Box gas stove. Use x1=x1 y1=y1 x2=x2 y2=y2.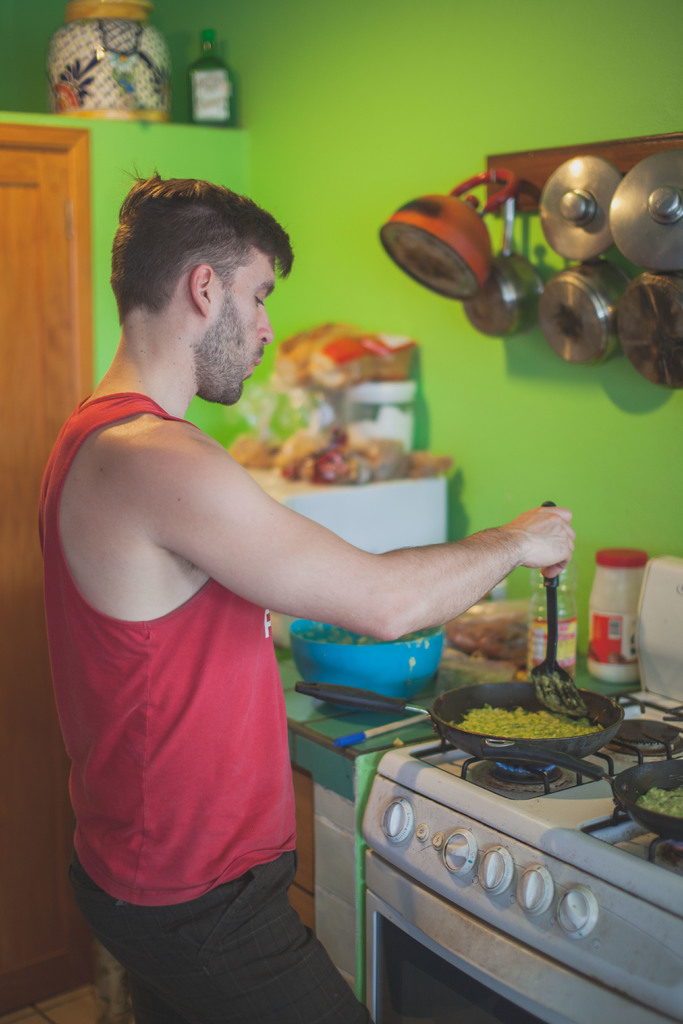
x1=402 y1=691 x2=682 y2=883.
